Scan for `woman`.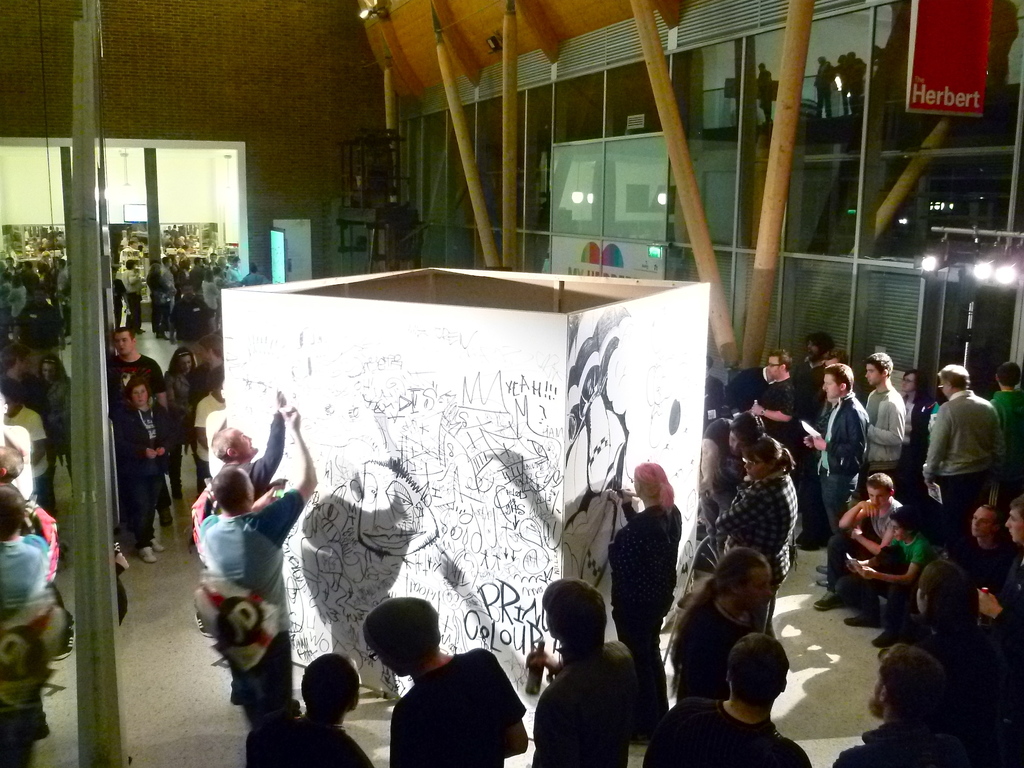
Scan result: <bbox>602, 467, 693, 689</bbox>.
